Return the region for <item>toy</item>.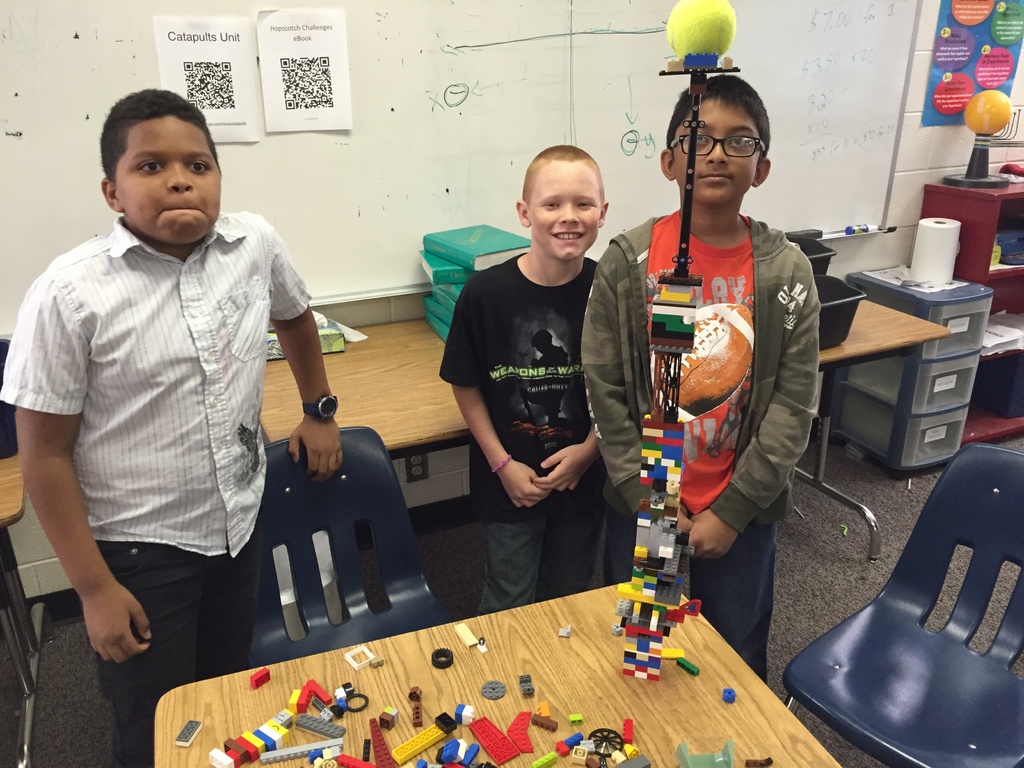
[left=513, top=710, right=534, bottom=749].
